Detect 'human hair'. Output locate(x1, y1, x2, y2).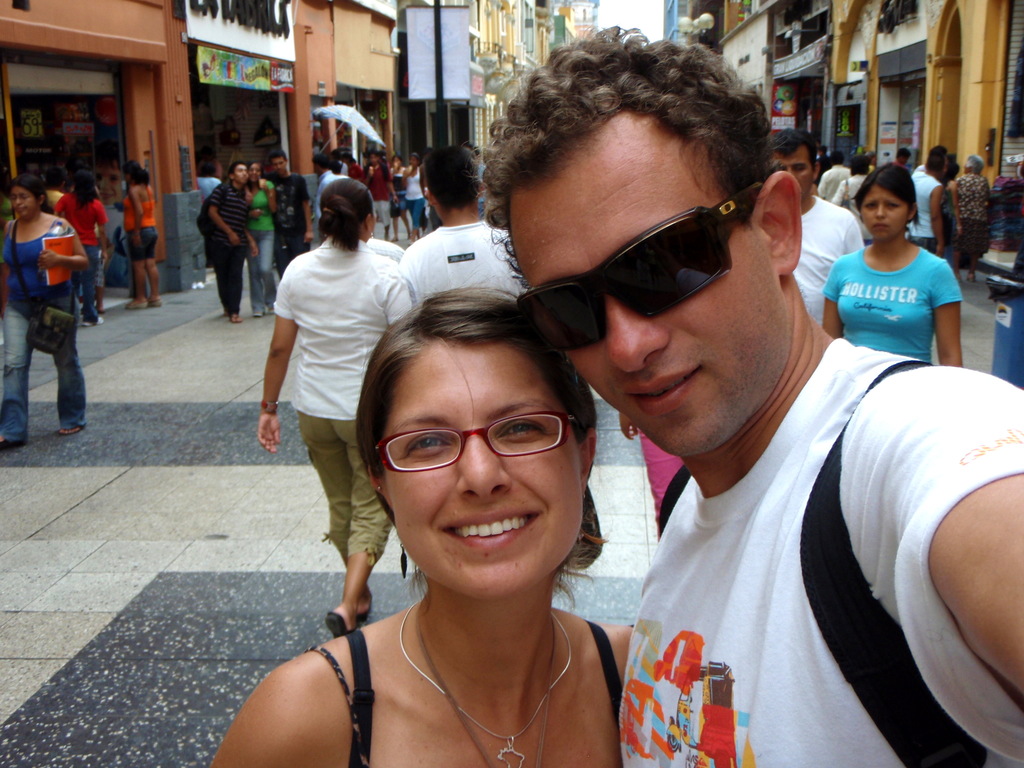
locate(820, 143, 829, 154).
